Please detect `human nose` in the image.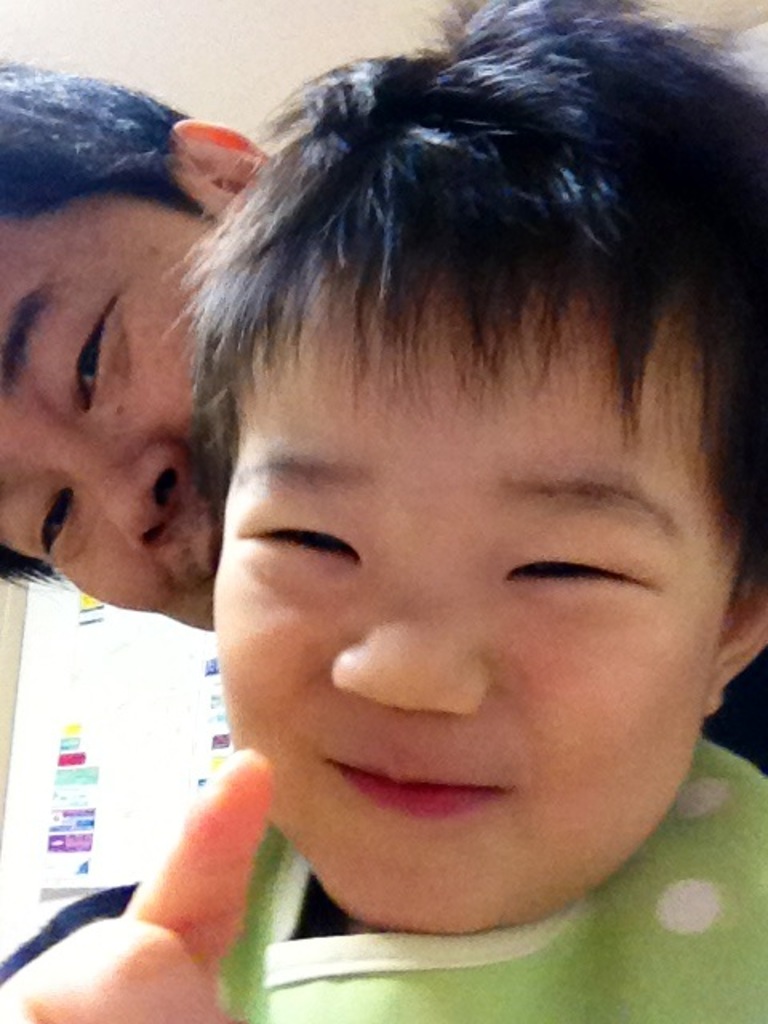
[67, 438, 187, 562].
